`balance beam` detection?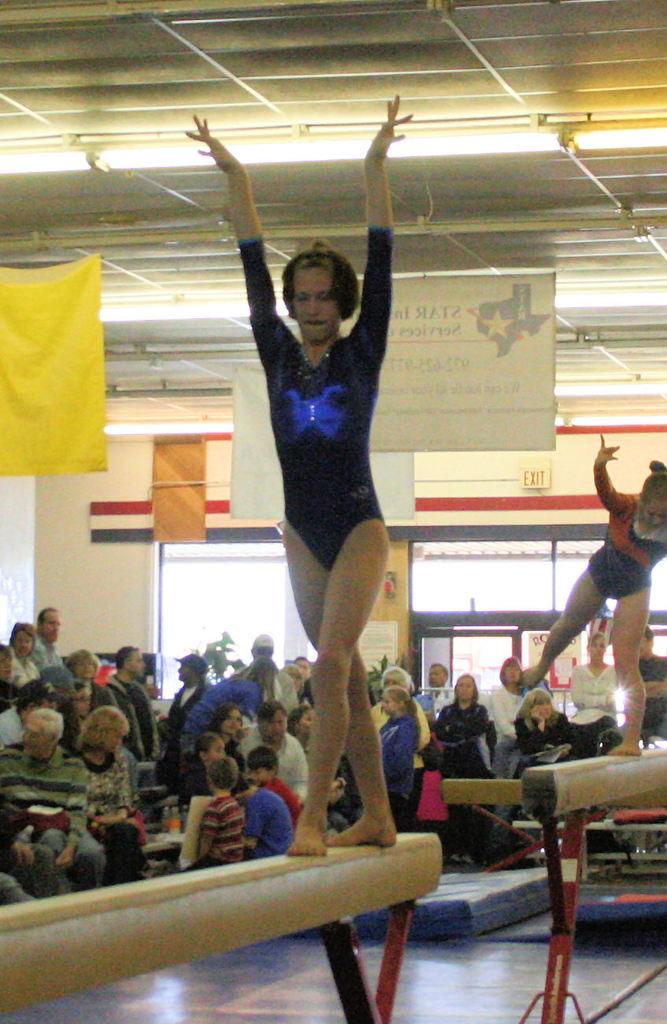
locate(0, 832, 443, 1022)
